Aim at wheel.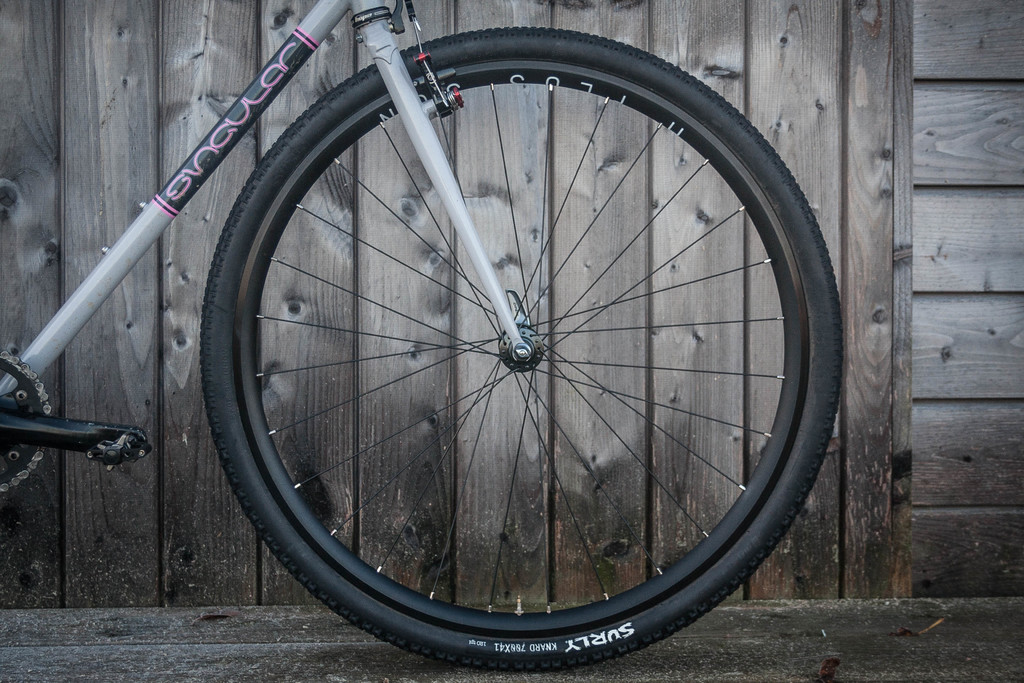
Aimed at bbox(197, 45, 849, 682).
